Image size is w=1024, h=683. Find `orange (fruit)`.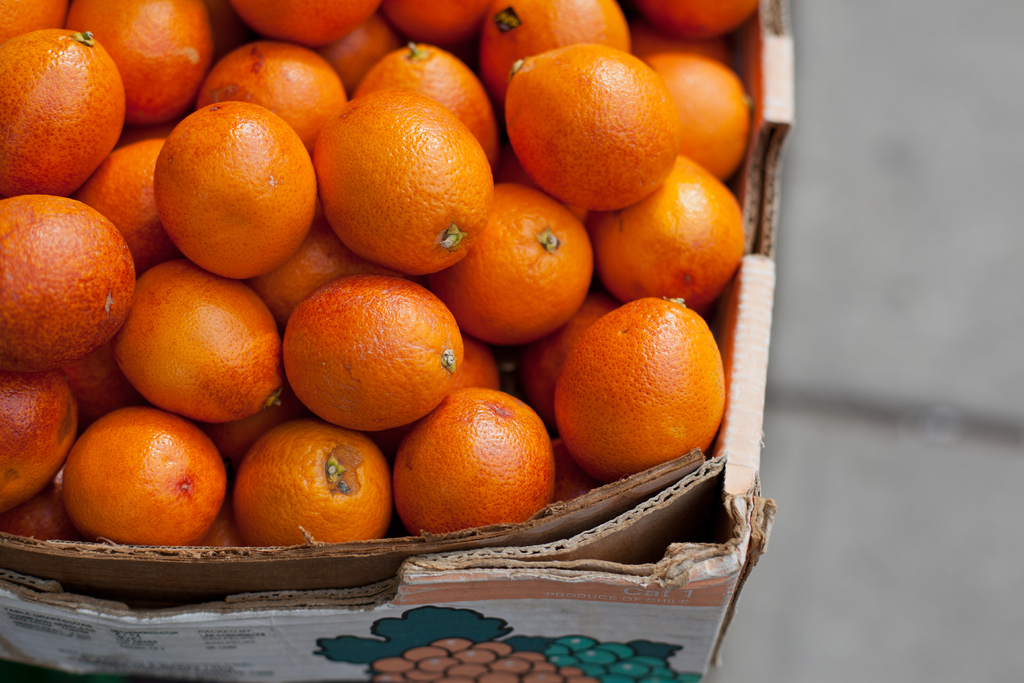
(x1=61, y1=0, x2=208, y2=128).
